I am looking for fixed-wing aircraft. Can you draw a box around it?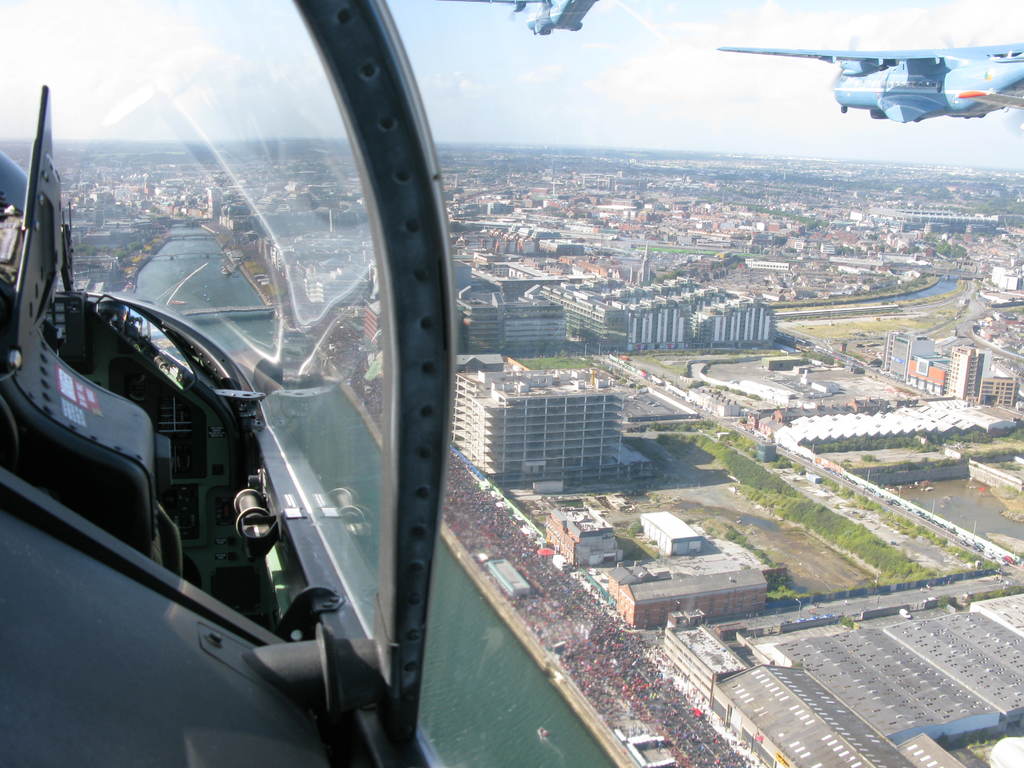
Sure, the bounding box is bbox=[719, 40, 1023, 127].
